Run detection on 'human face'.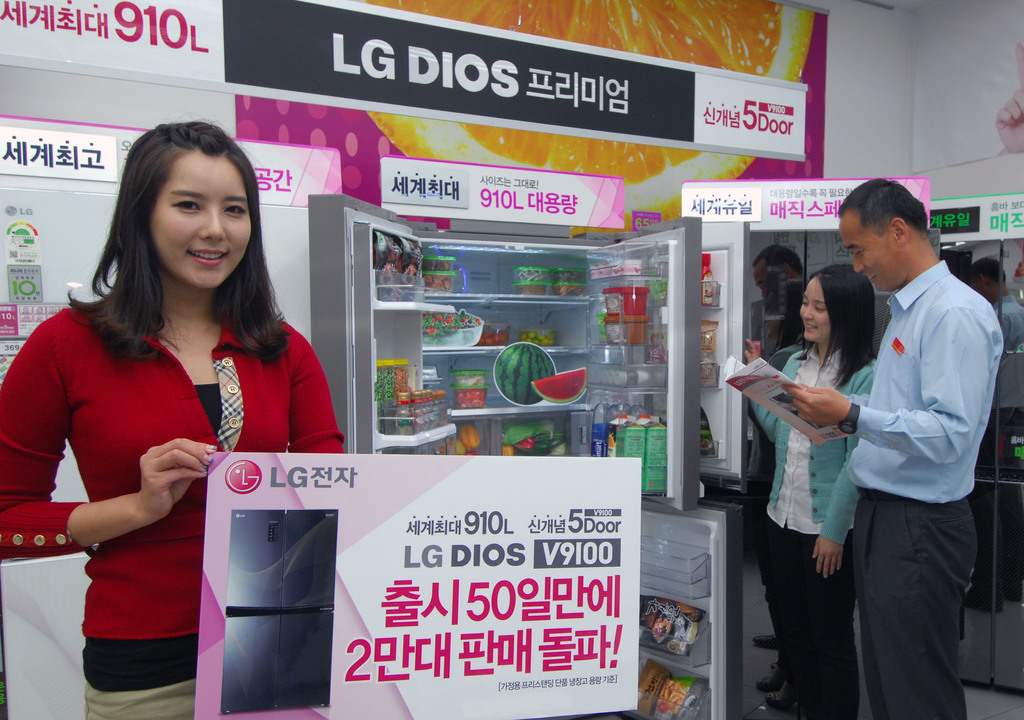
Result: 799:279:829:343.
